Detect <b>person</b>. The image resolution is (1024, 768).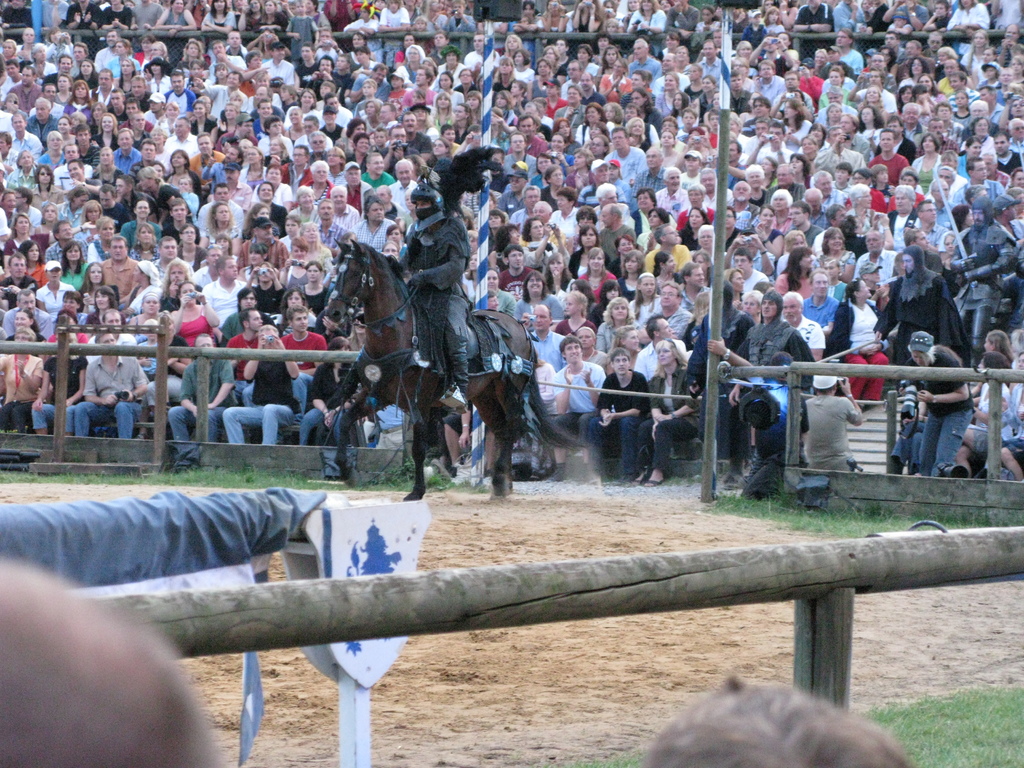
(151, 191, 179, 232).
